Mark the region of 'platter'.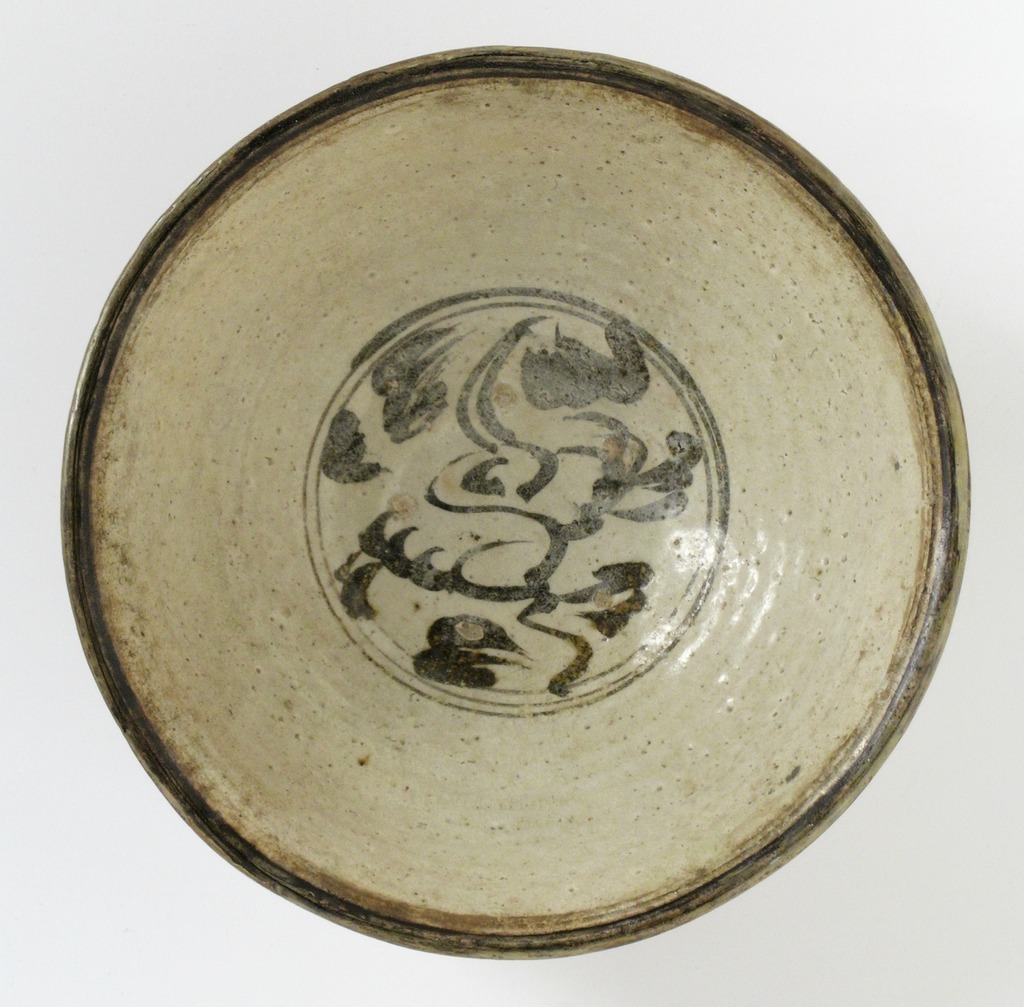
Region: 62/47/967/961.
